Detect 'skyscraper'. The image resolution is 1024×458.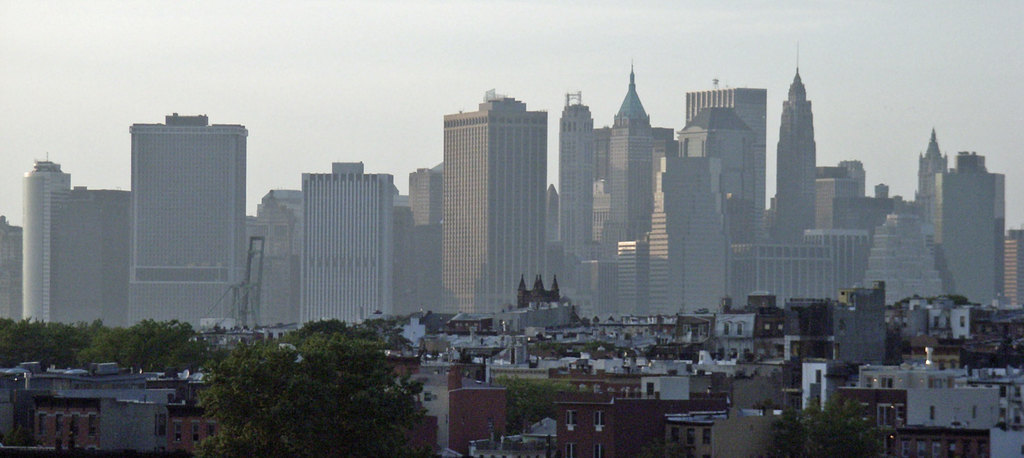
left=595, top=53, right=659, bottom=318.
